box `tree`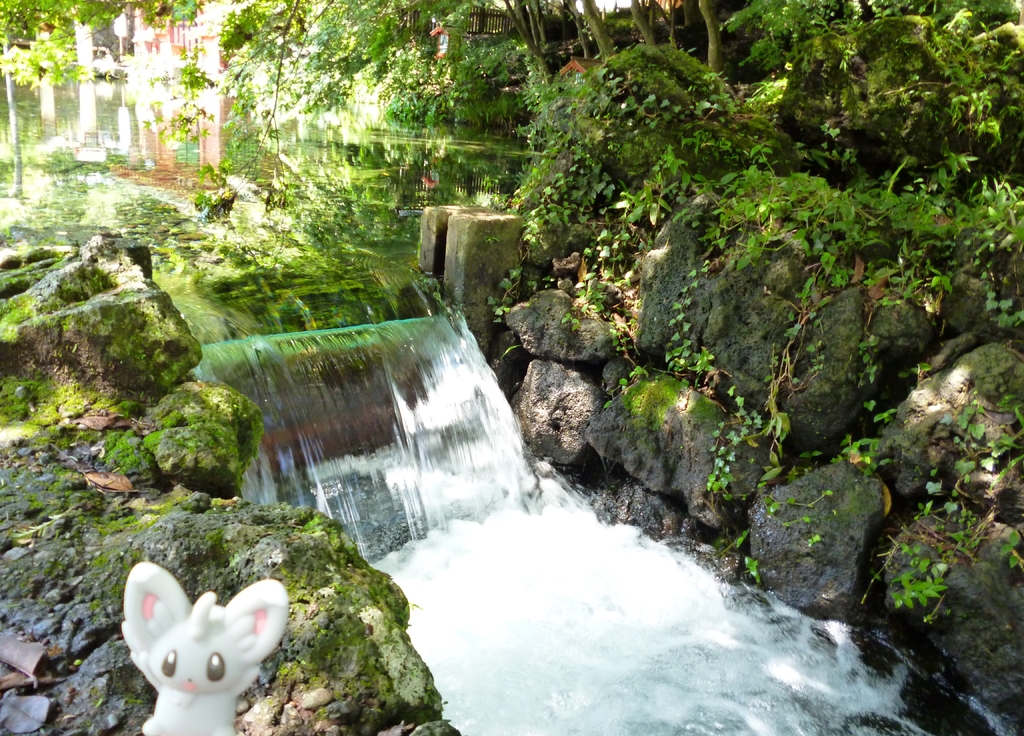
select_region(0, 0, 335, 271)
